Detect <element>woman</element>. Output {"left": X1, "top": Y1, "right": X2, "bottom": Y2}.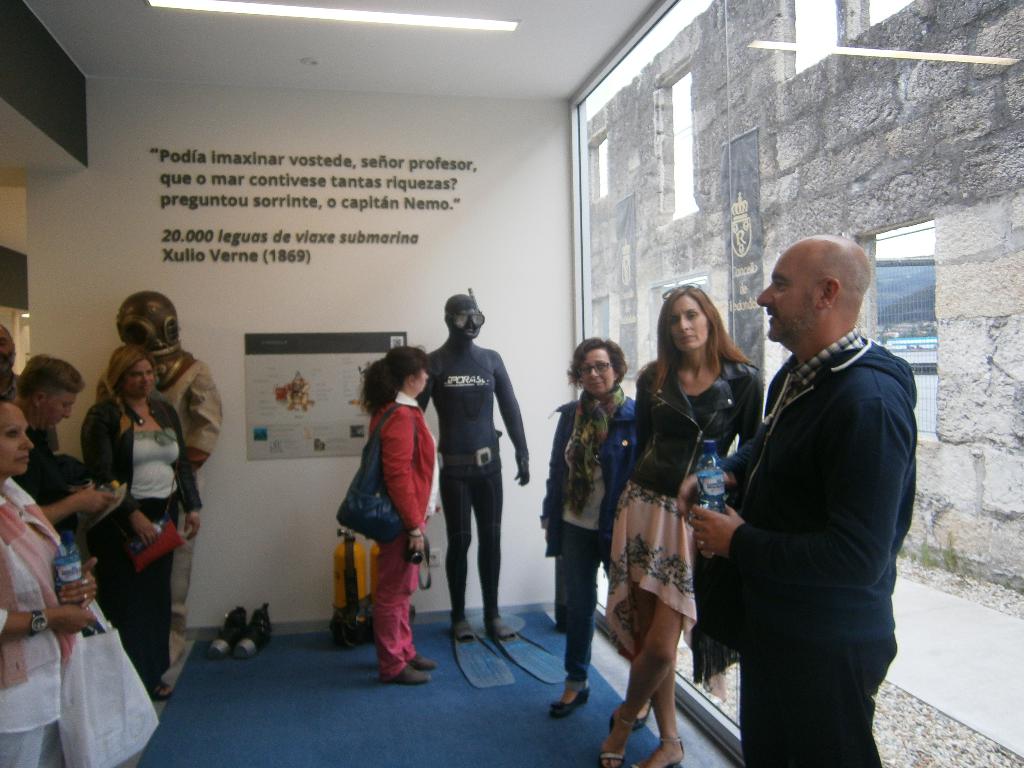
{"left": 538, "top": 335, "right": 637, "bottom": 717}.
